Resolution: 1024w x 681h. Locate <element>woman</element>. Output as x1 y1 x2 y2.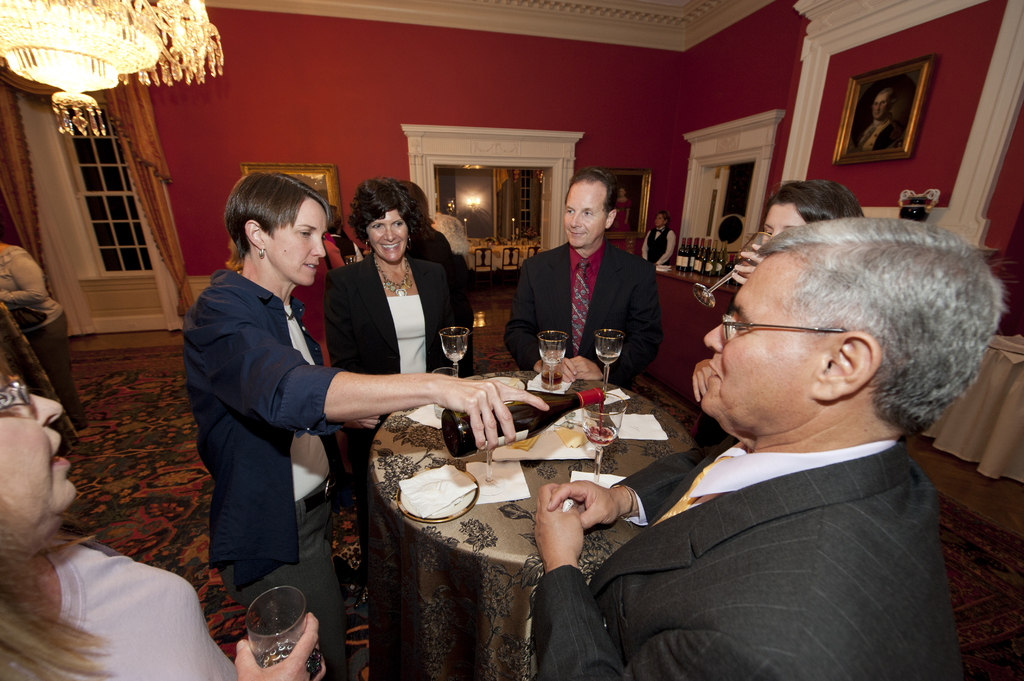
0 326 334 680.
